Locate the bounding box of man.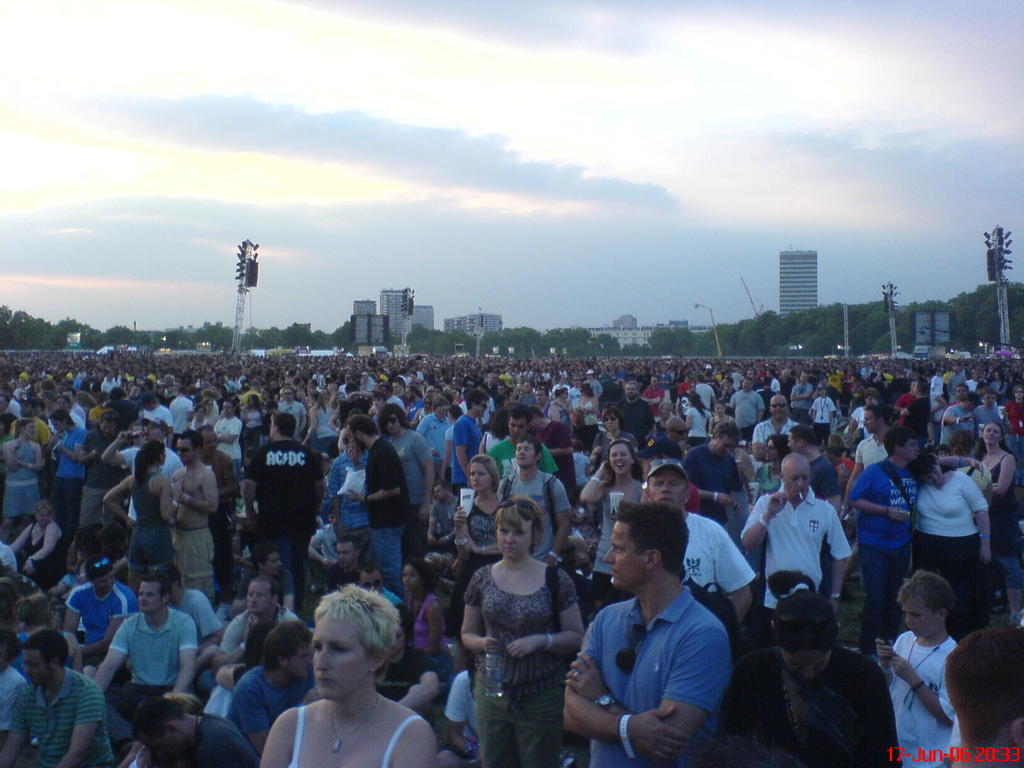
Bounding box: crop(481, 410, 563, 479).
